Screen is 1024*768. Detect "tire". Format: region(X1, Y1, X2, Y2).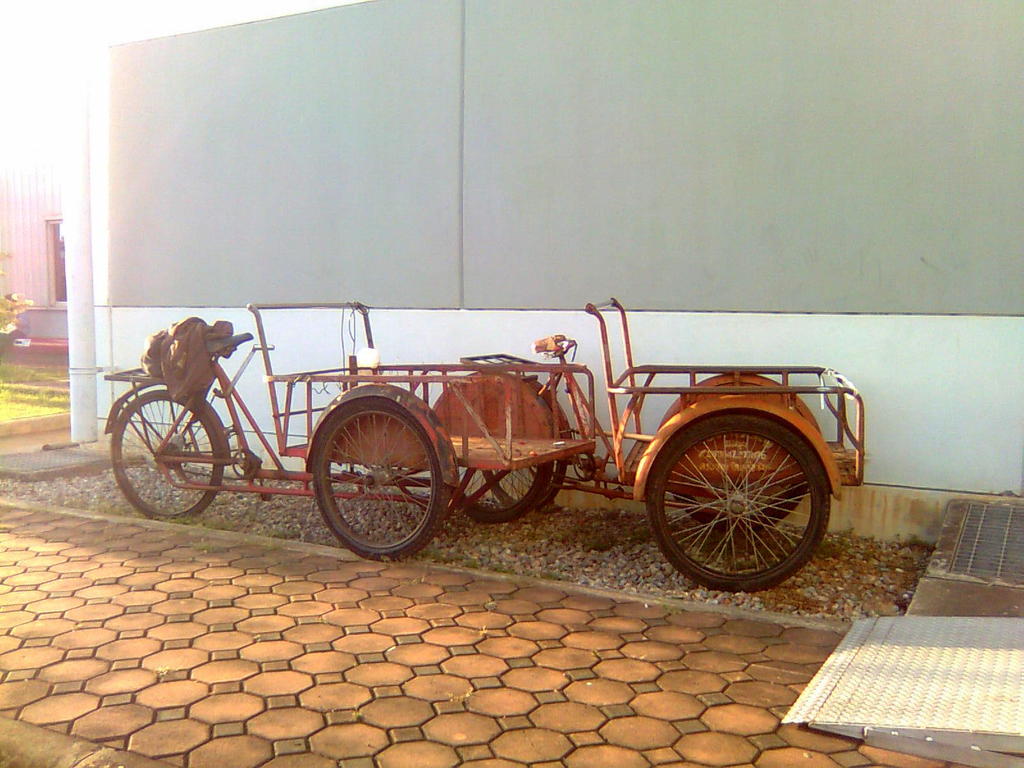
region(310, 397, 451, 560).
